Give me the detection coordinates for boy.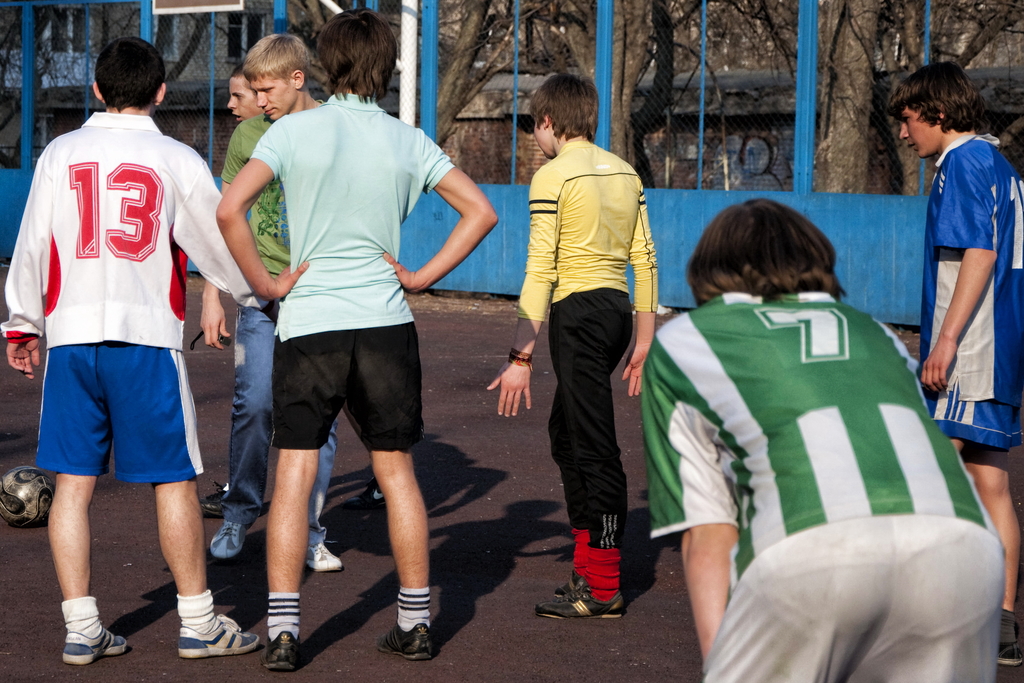
x1=0, y1=32, x2=282, y2=668.
